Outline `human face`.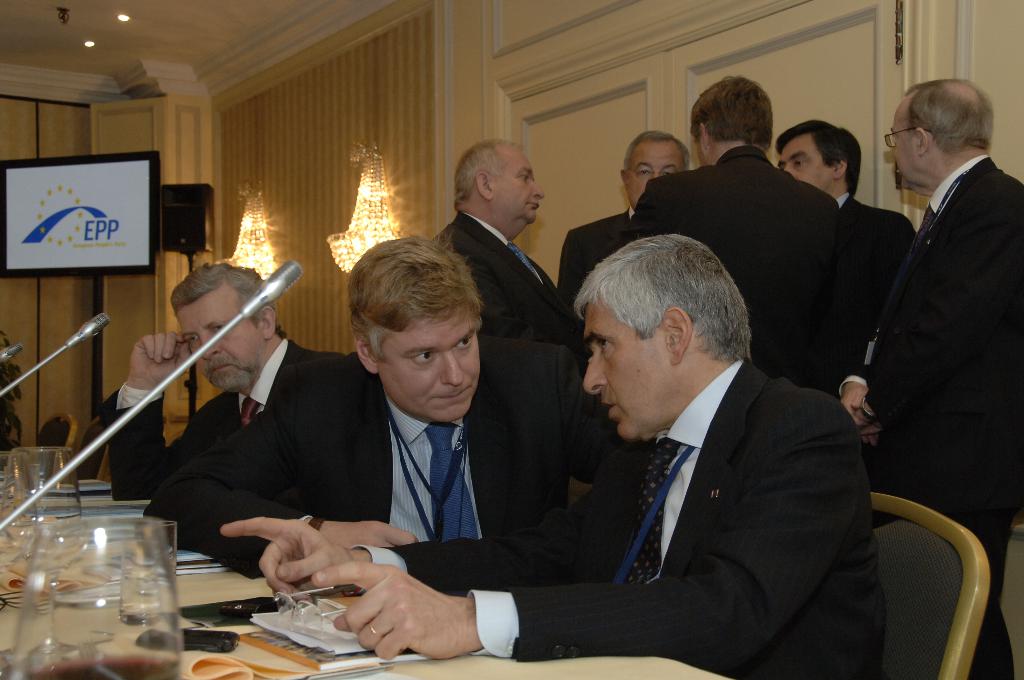
Outline: bbox=(888, 98, 922, 174).
